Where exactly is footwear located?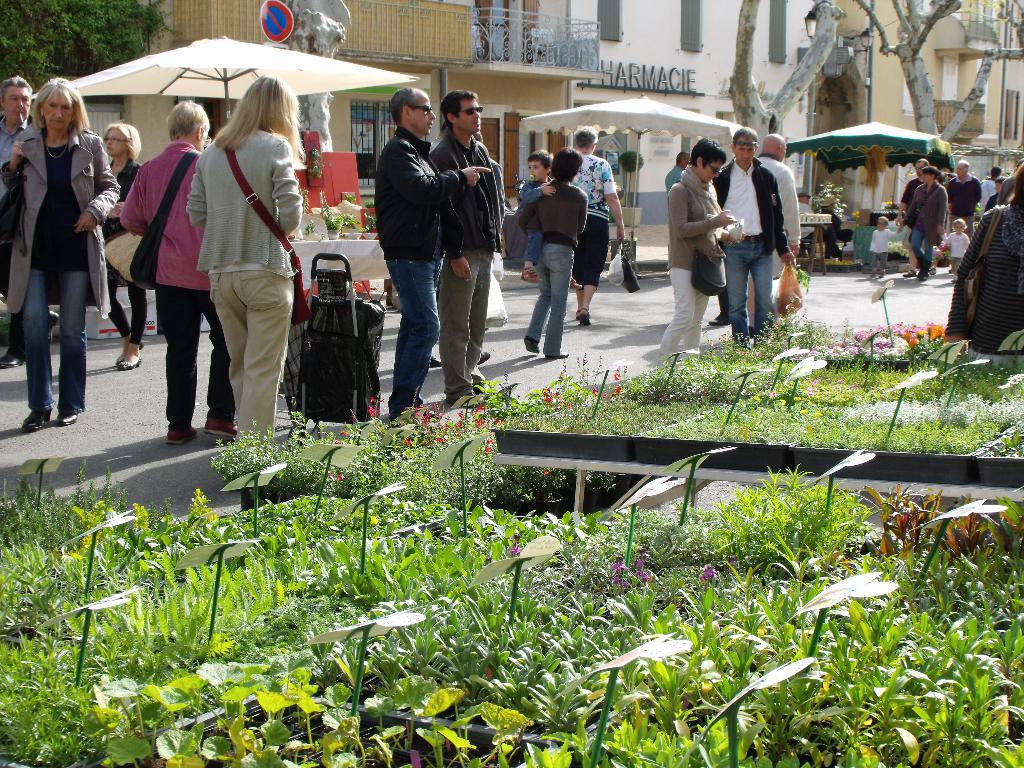
Its bounding box is box(118, 328, 140, 371).
